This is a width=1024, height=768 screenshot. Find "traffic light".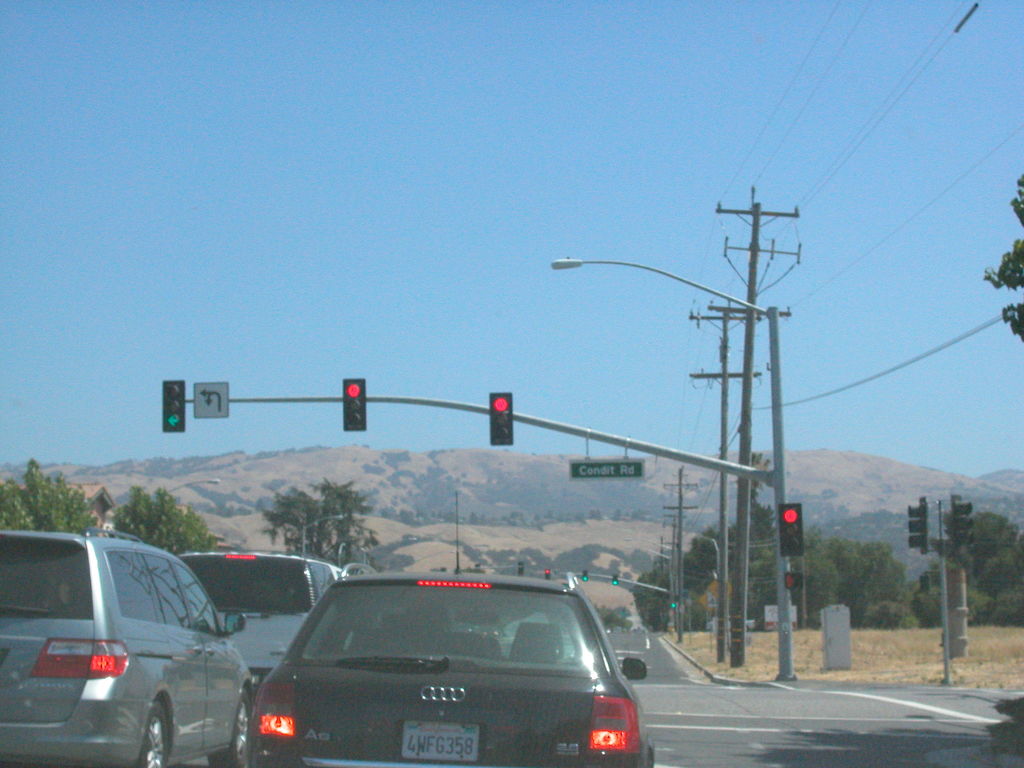
Bounding box: box=[519, 562, 524, 575].
